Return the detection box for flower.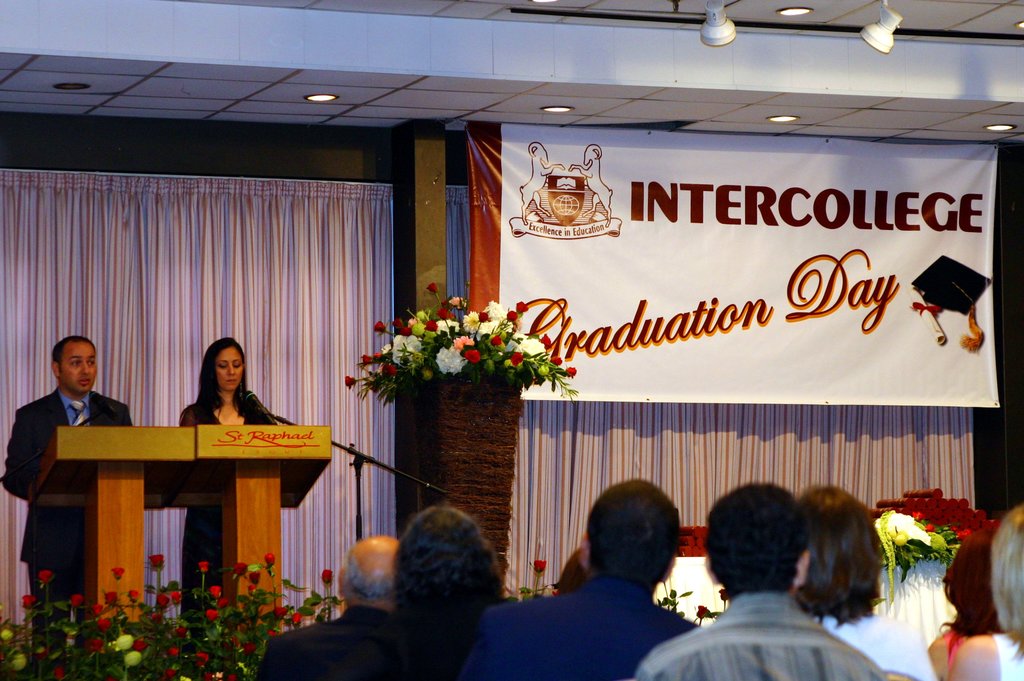
{"left": 38, "top": 572, "right": 52, "bottom": 586}.
